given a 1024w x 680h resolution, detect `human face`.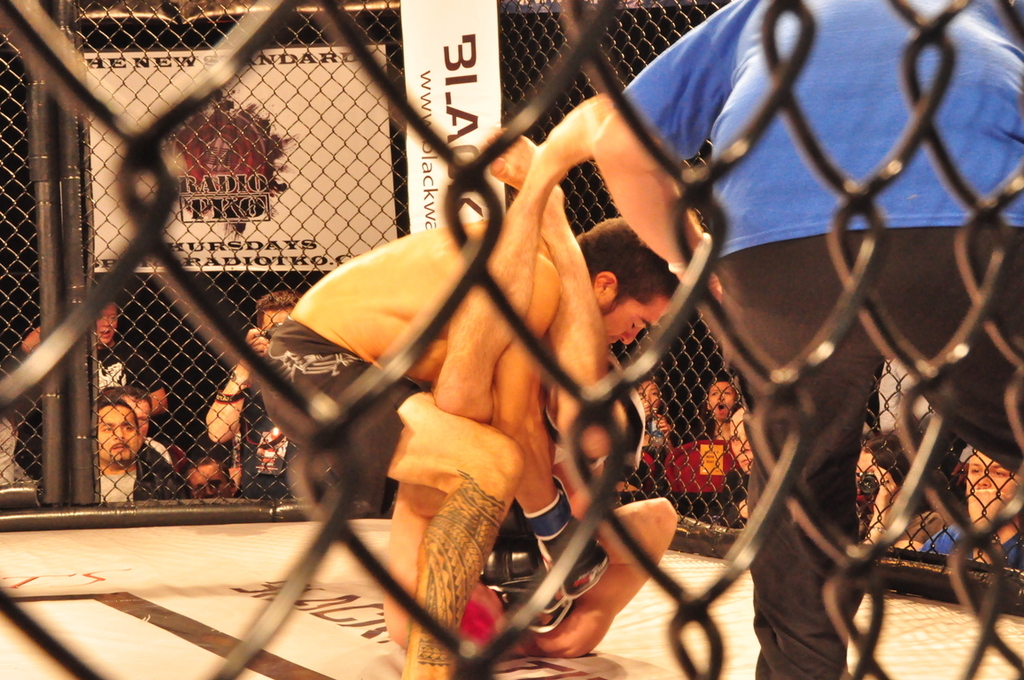
[left=262, top=310, right=287, bottom=326].
